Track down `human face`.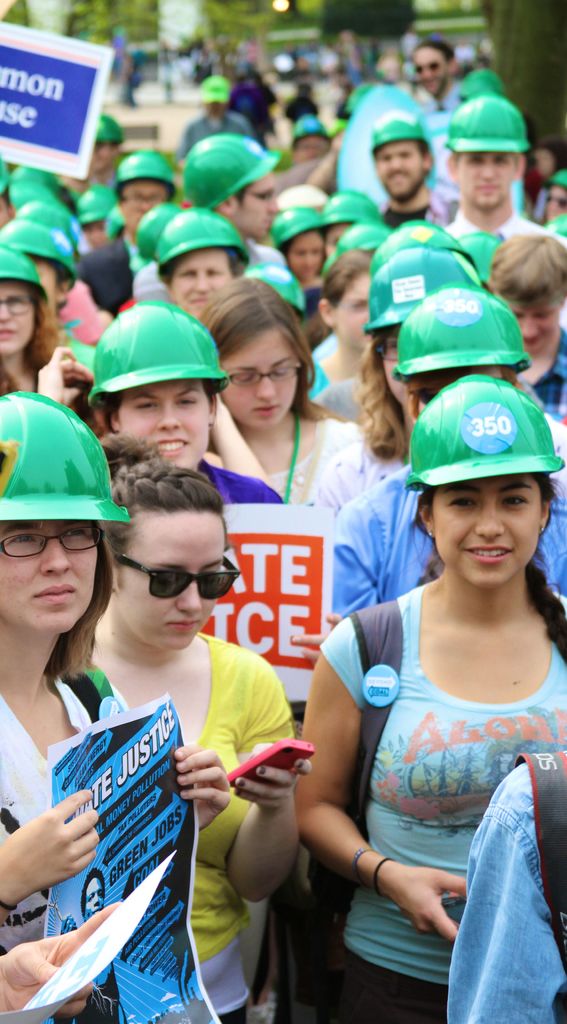
Tracked to bbox=[0, 287, 48, 345].
